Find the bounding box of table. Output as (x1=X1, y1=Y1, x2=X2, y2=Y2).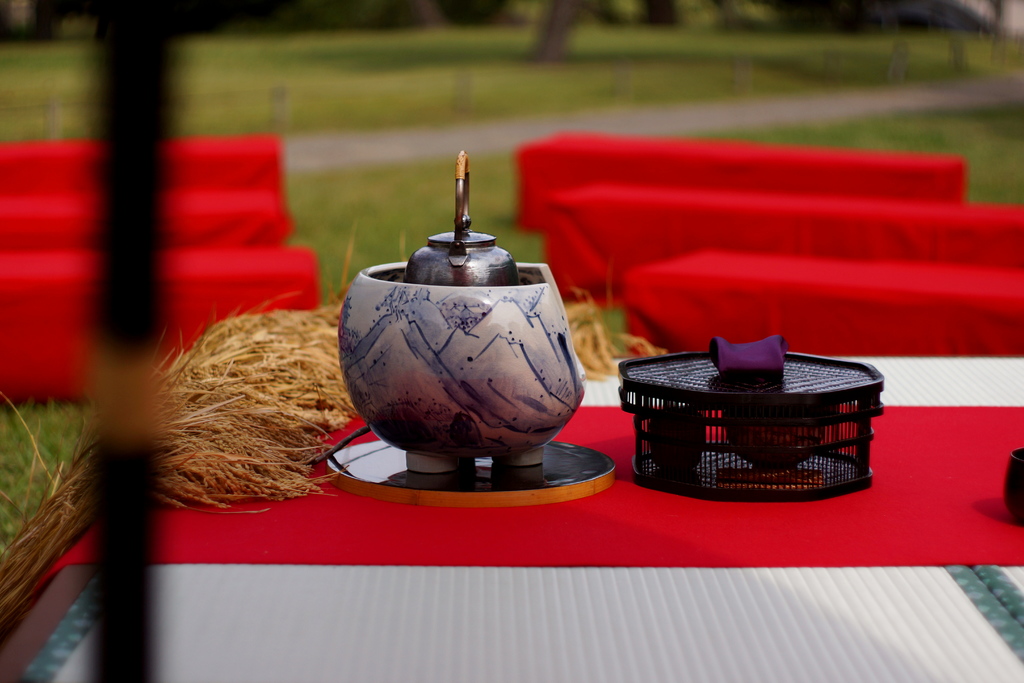
(x1=0, y1=356, x2=1023, y2=682).
